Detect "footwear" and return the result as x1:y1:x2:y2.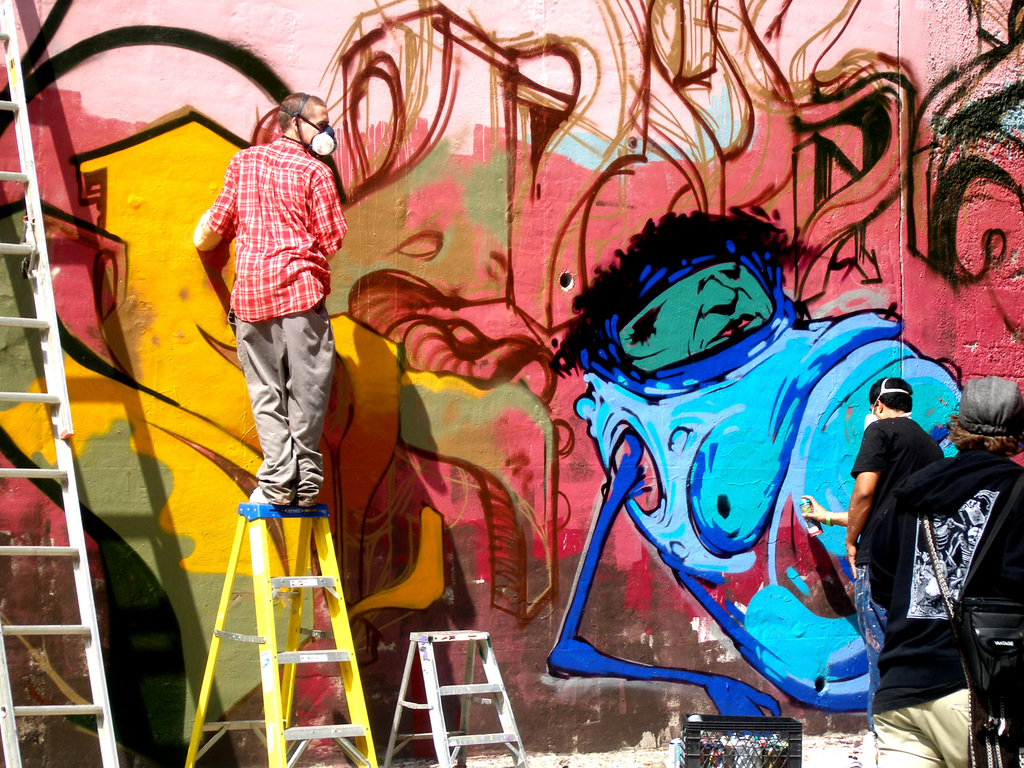
246:483:273:506.
